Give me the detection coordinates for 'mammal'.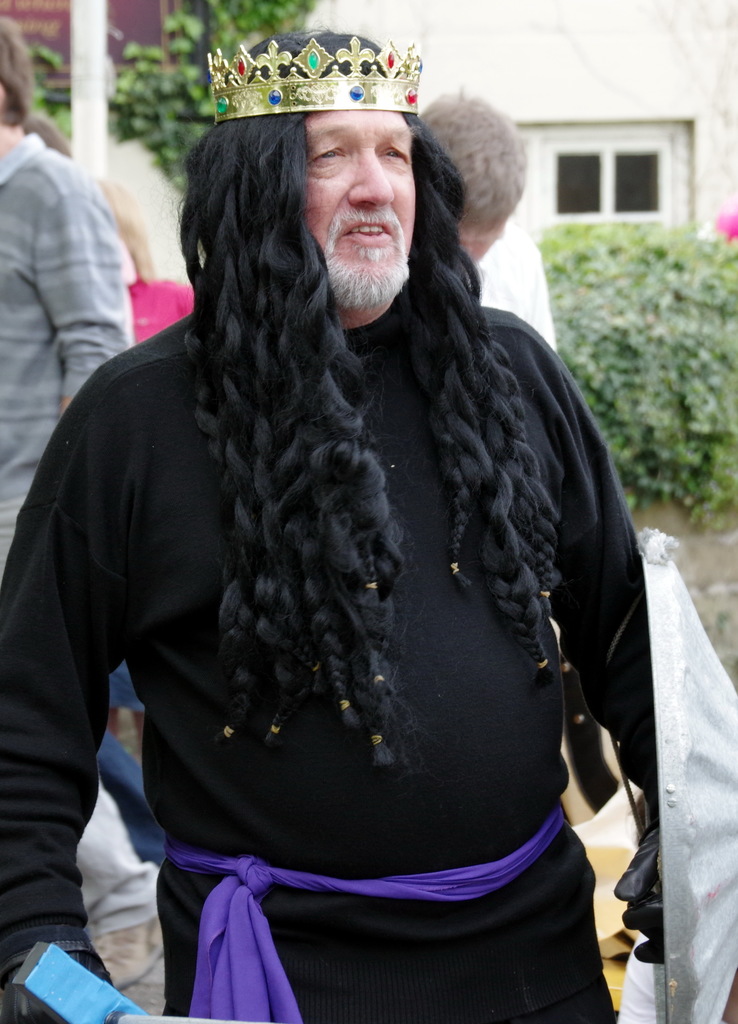
0/4/130/986.
